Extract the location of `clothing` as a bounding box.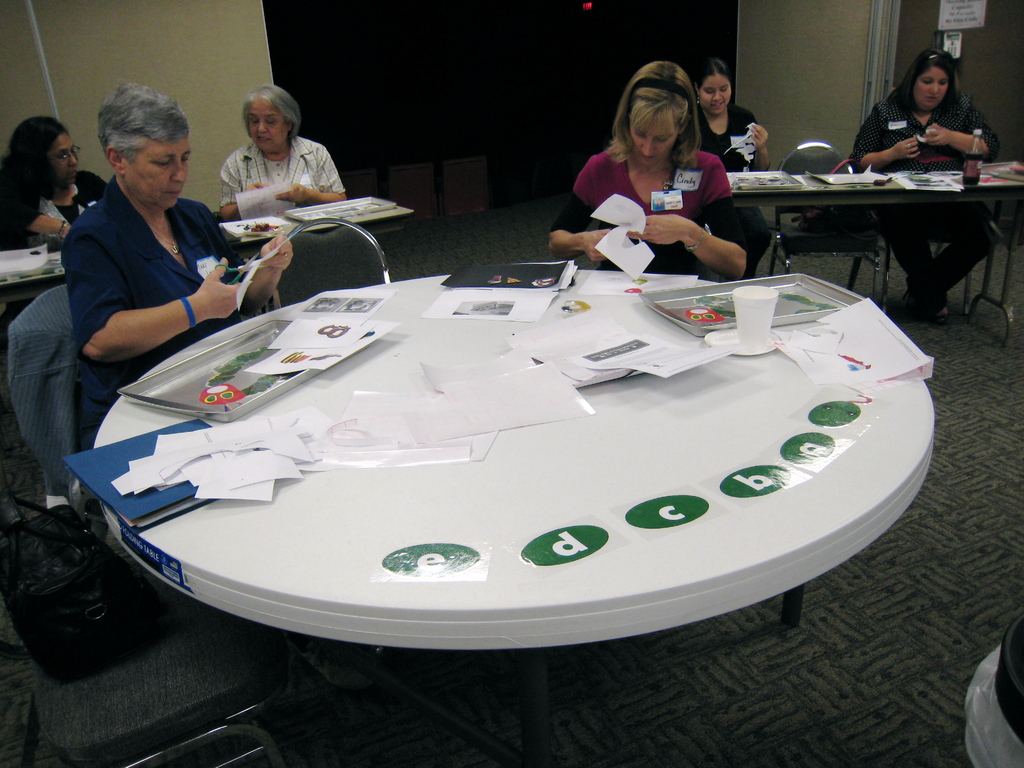
0/161/112/245.
